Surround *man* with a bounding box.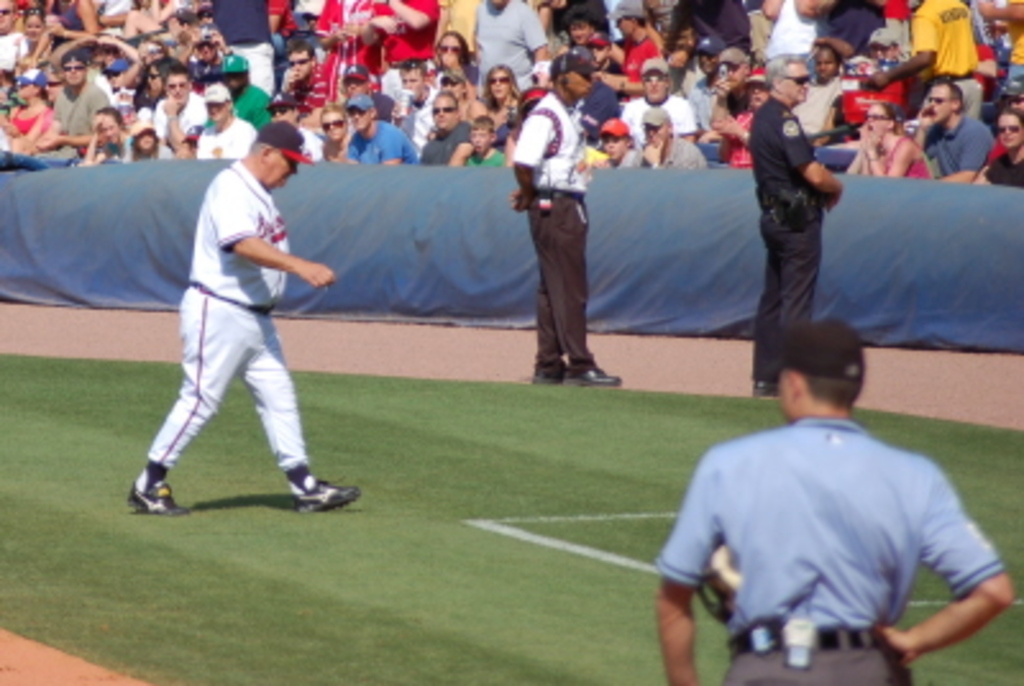
bbox(128, 123, 364, 517).
